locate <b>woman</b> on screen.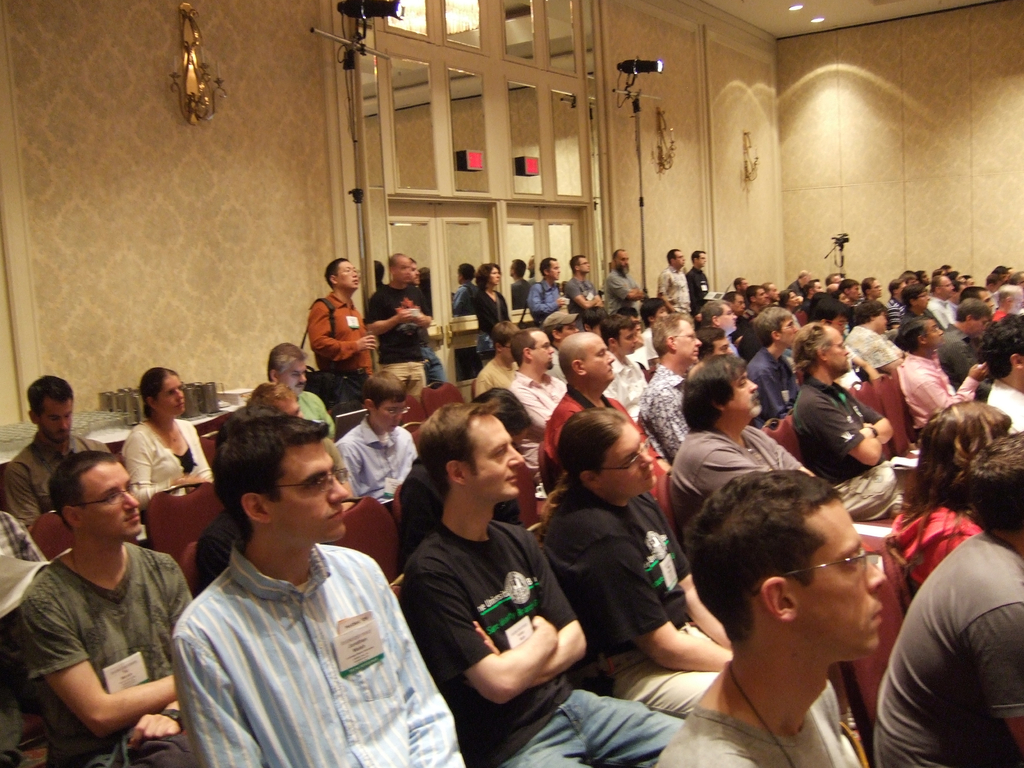
On screen at (477,250,504,378).
